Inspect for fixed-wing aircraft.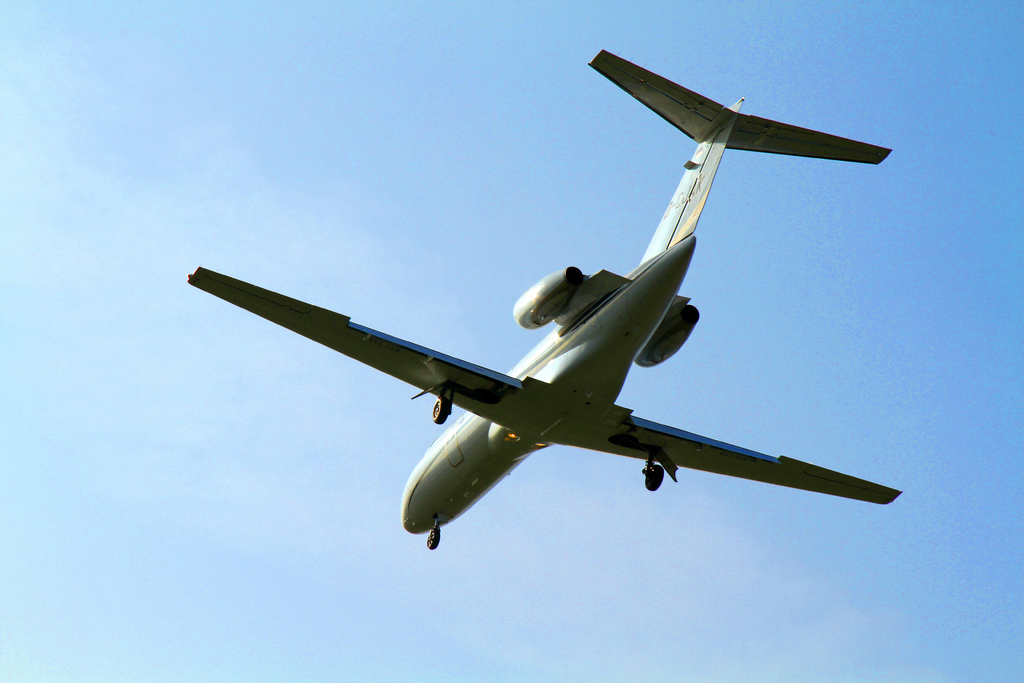
Inspection: crop(181, 37, 908, 551).
